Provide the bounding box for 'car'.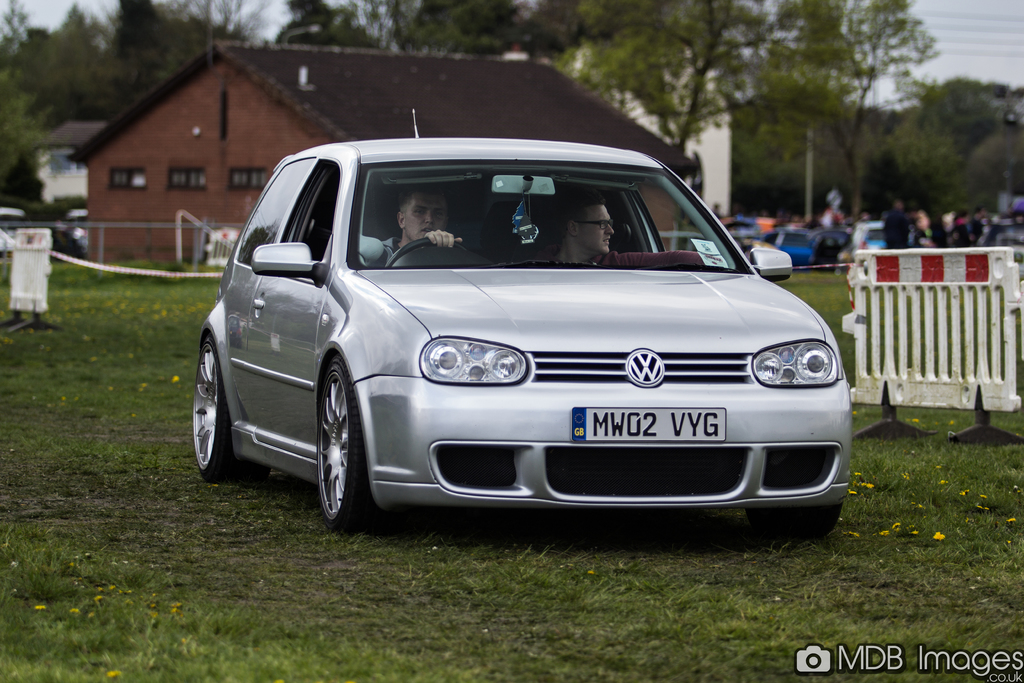
bbox=[811, 229, 847, 267].
